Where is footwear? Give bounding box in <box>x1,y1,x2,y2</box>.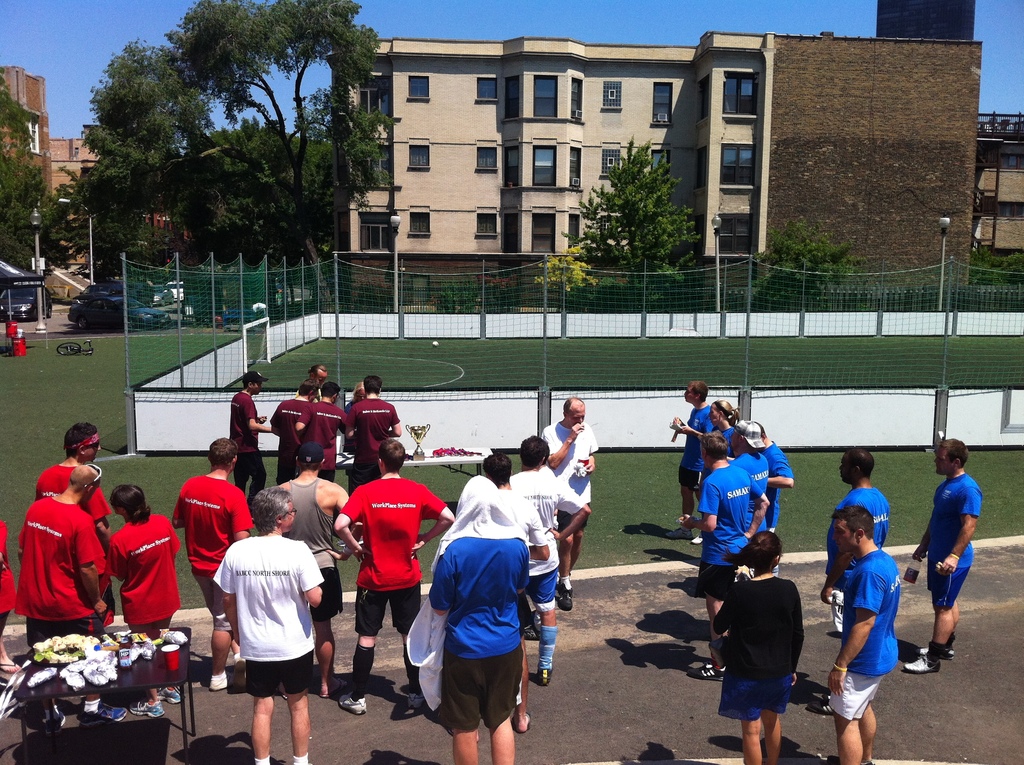
<box>45,705,67,730</box>.
